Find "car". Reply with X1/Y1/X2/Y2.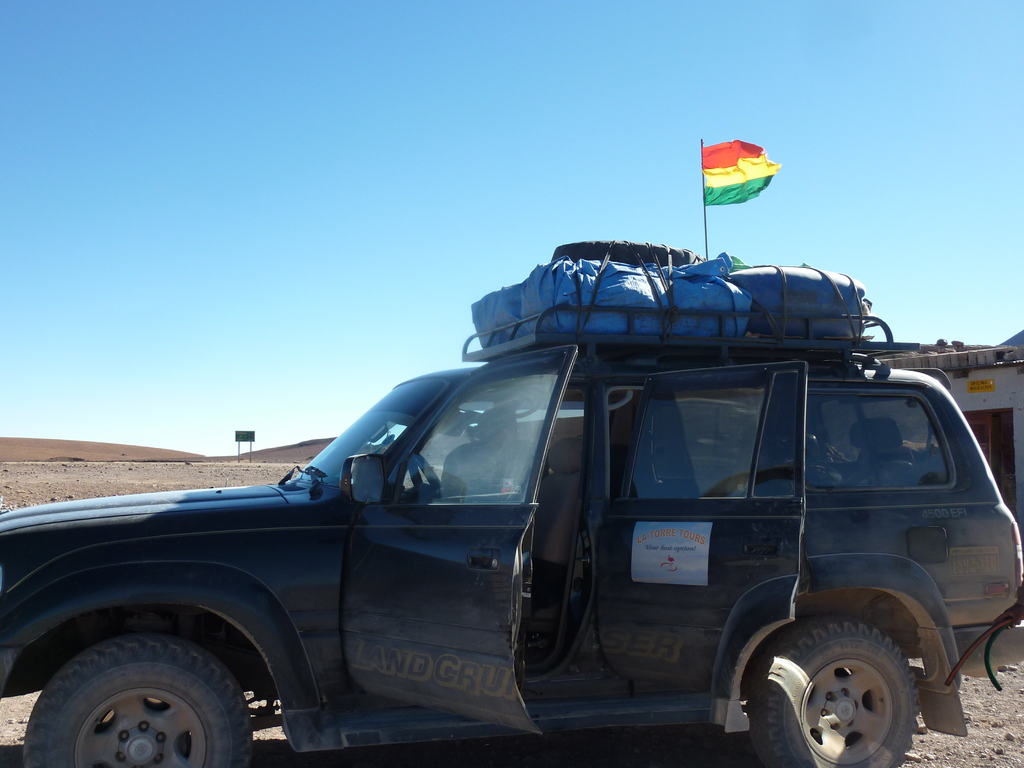
31/223/1013/767.
